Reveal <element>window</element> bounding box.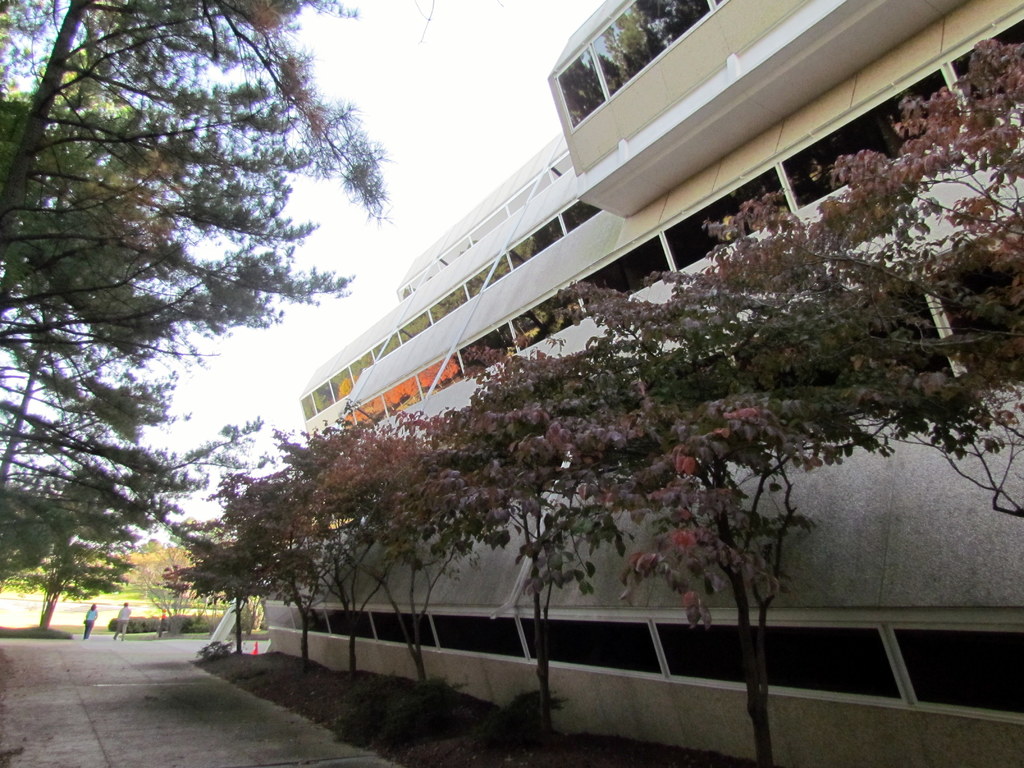
Revealed: (x1=555, y1=0, x2=719, y2=127).
